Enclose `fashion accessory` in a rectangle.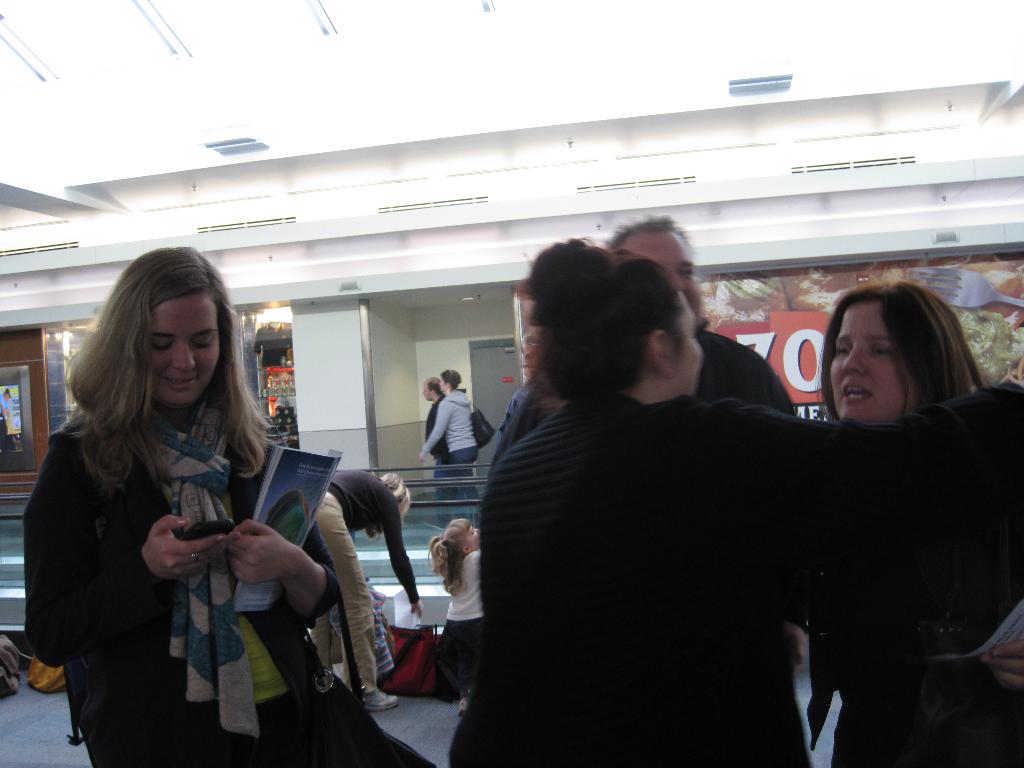
(298,565,435,767).
